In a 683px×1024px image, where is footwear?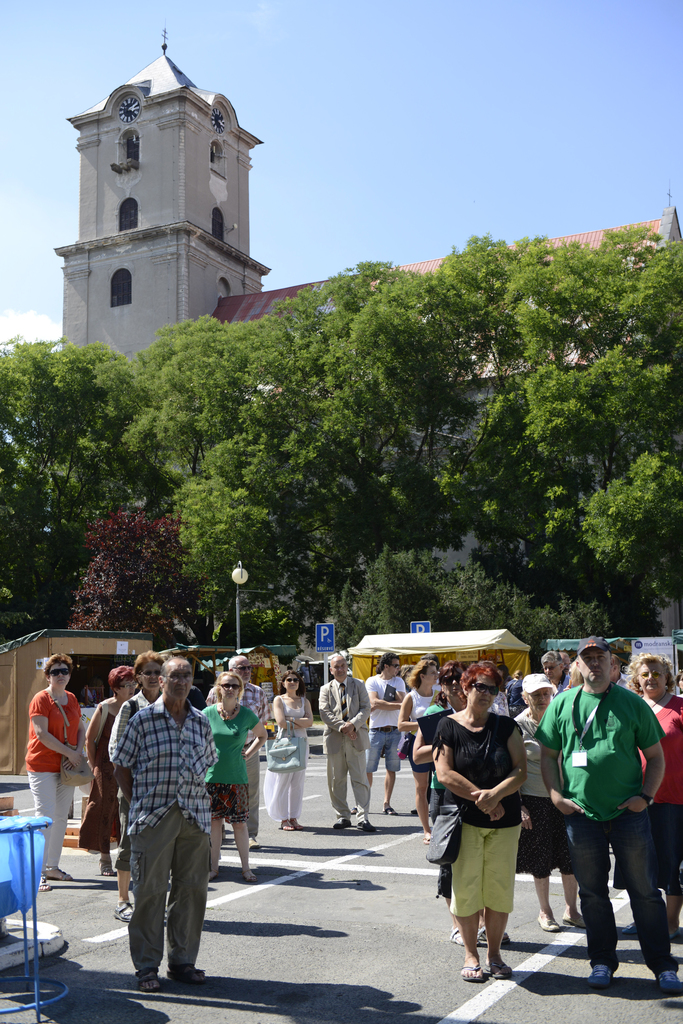
l=588, t=964, r=614, b=991.
